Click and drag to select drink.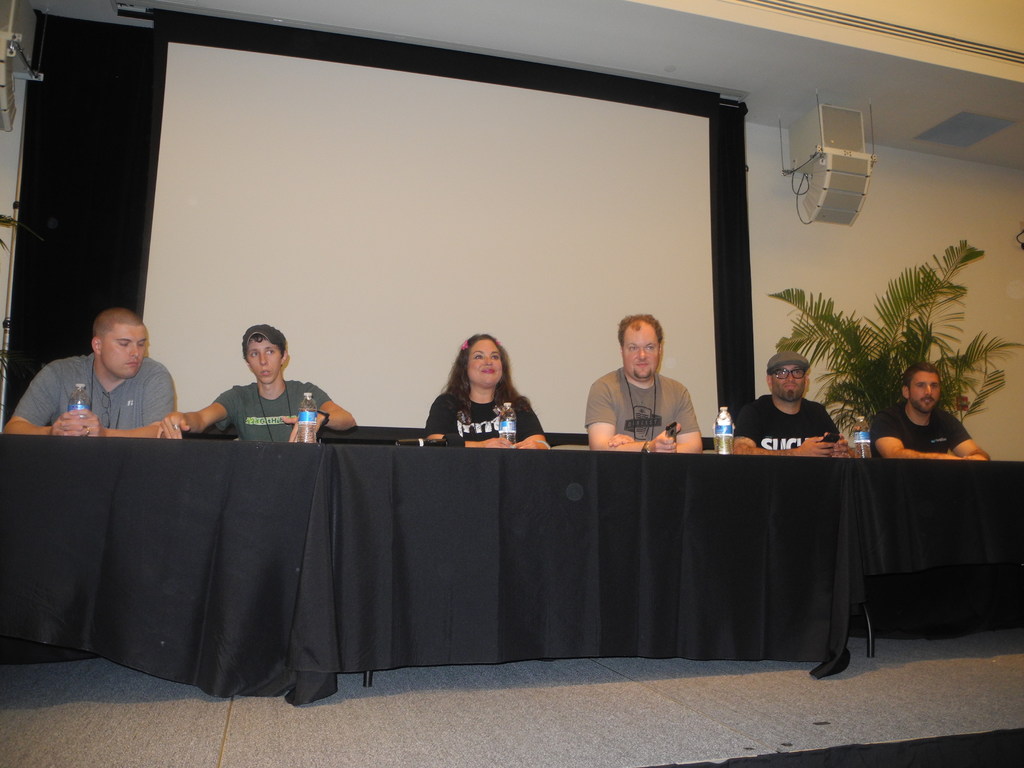
Selection: (849, 427, 872, 467).
